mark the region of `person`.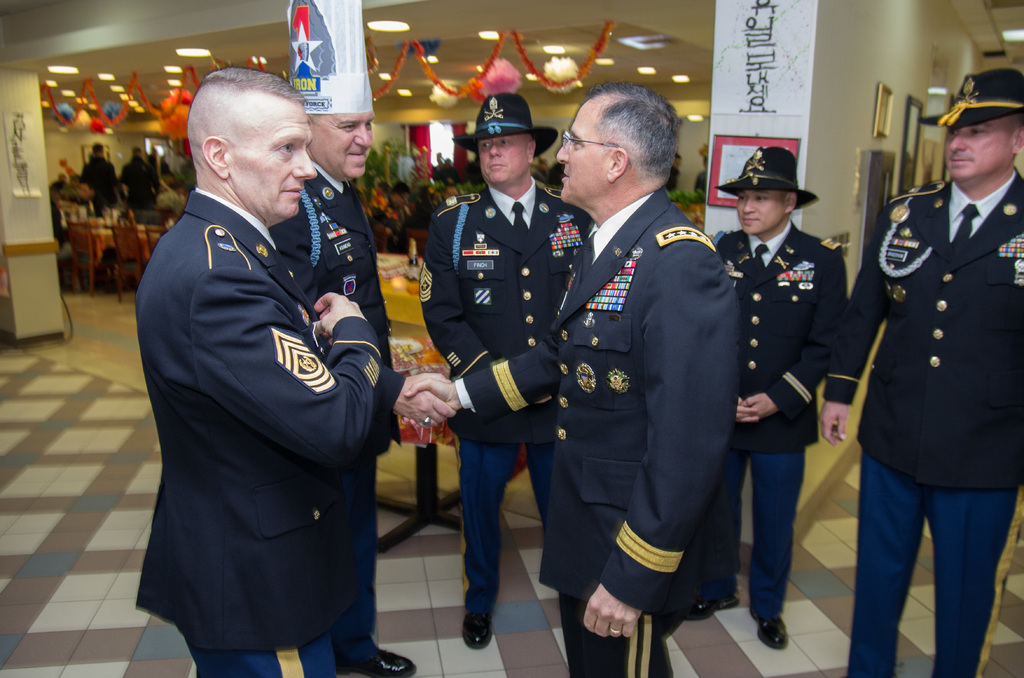
Region: Rect(49, 188, 89, 288).
